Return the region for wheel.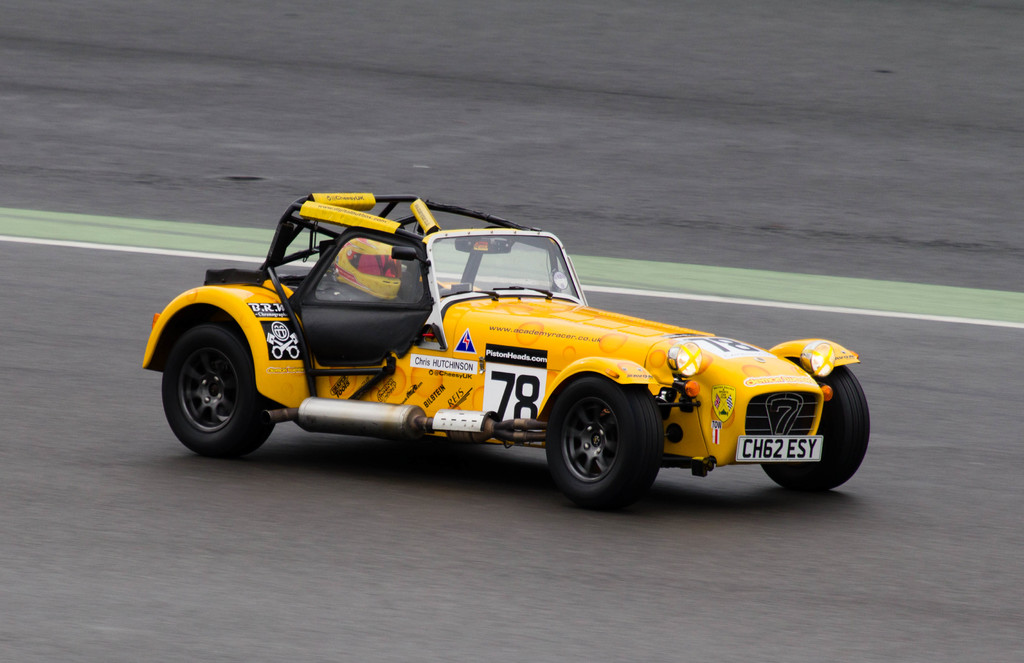
<bbox>760, 365, 870, 491</bbox>.
